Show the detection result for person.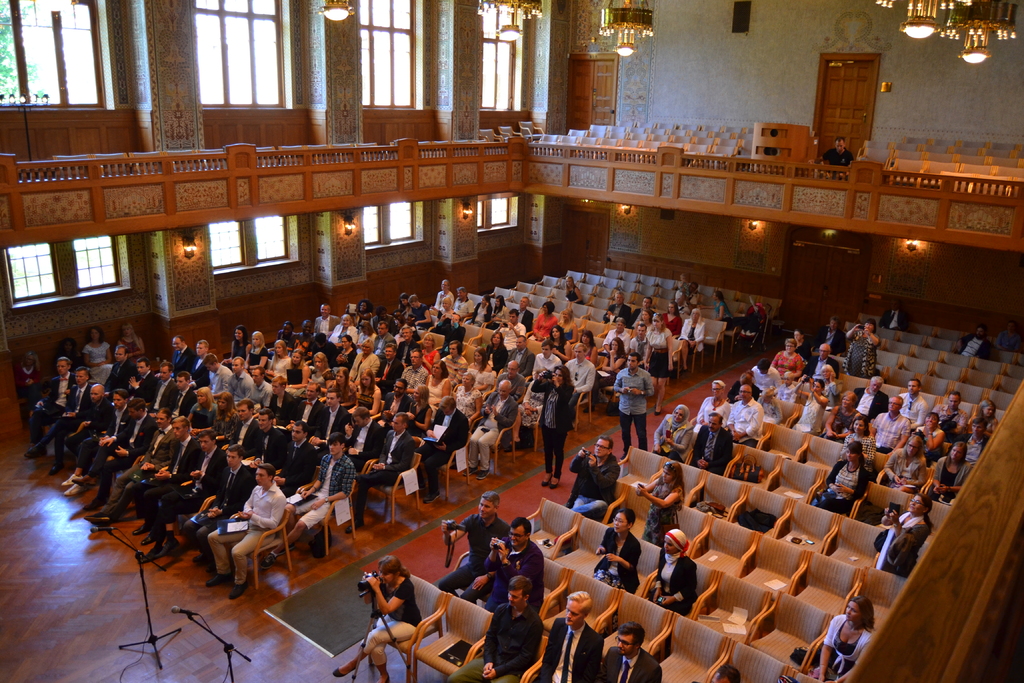
select_region(561, 431, 624, 514).
